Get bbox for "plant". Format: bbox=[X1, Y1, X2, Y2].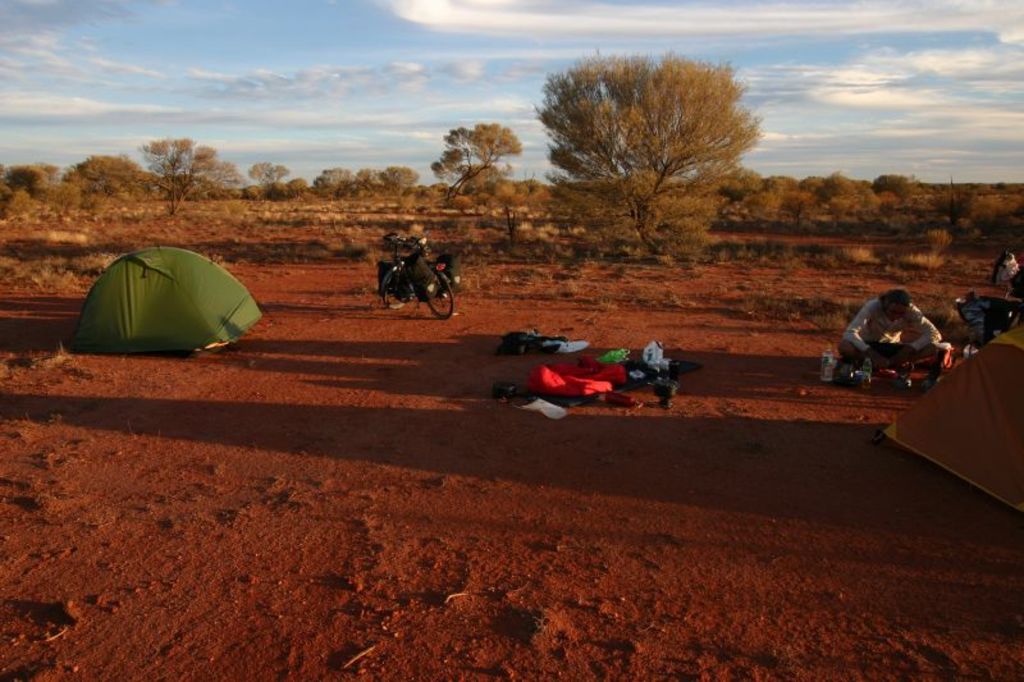
bbox=[763, 237, 795, 262].
